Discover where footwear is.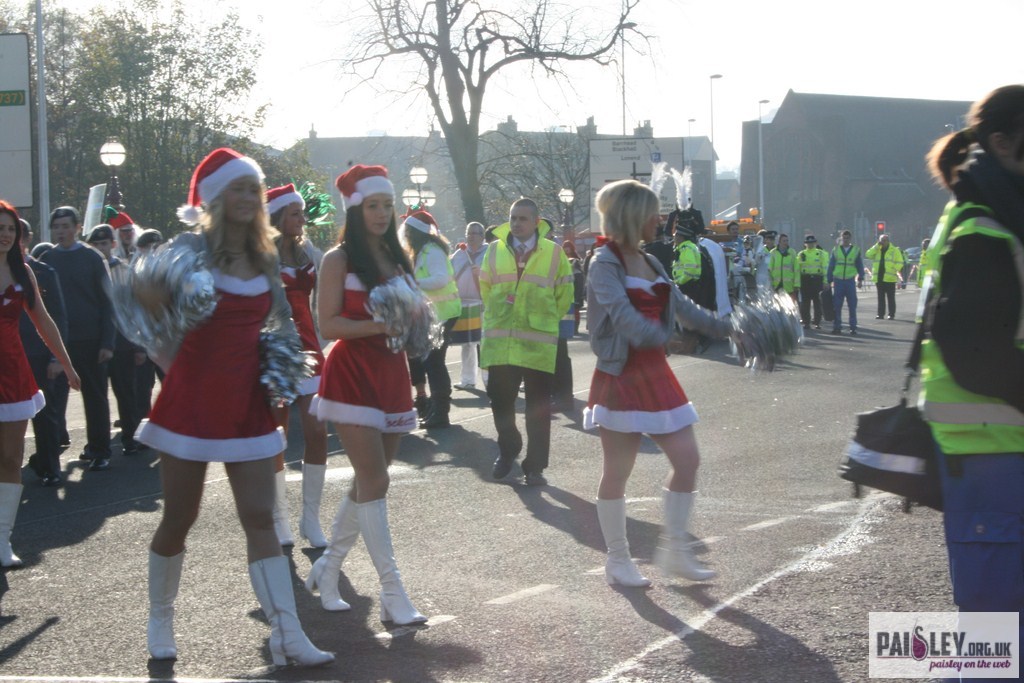
Discovered at {"left": 413, "top": 395, "right": 429, "bottom": 406}.
